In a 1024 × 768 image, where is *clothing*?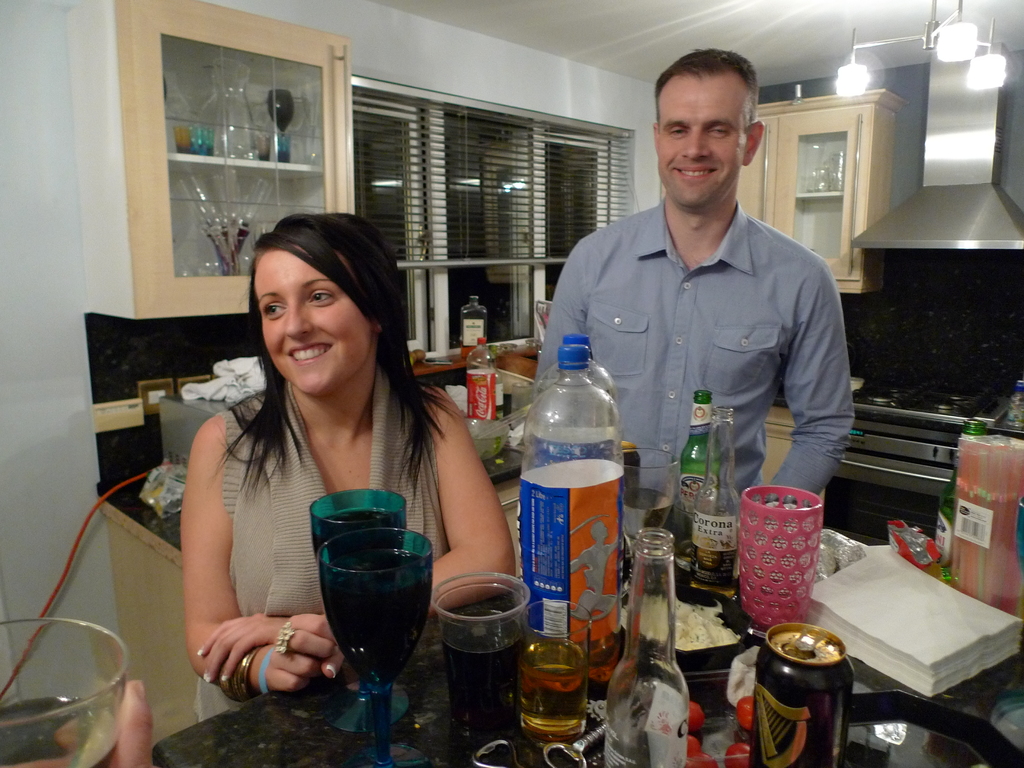
(left=532, top=194, right=858, bottom=544).
